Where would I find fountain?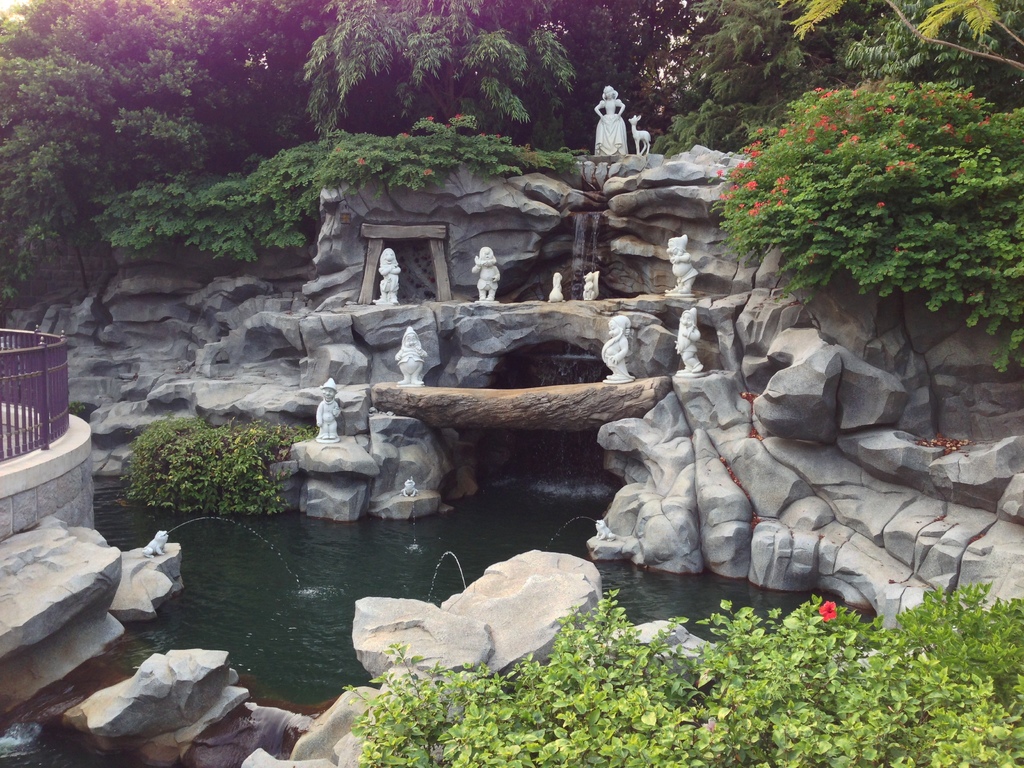
At 81, 61, 989, 643.
